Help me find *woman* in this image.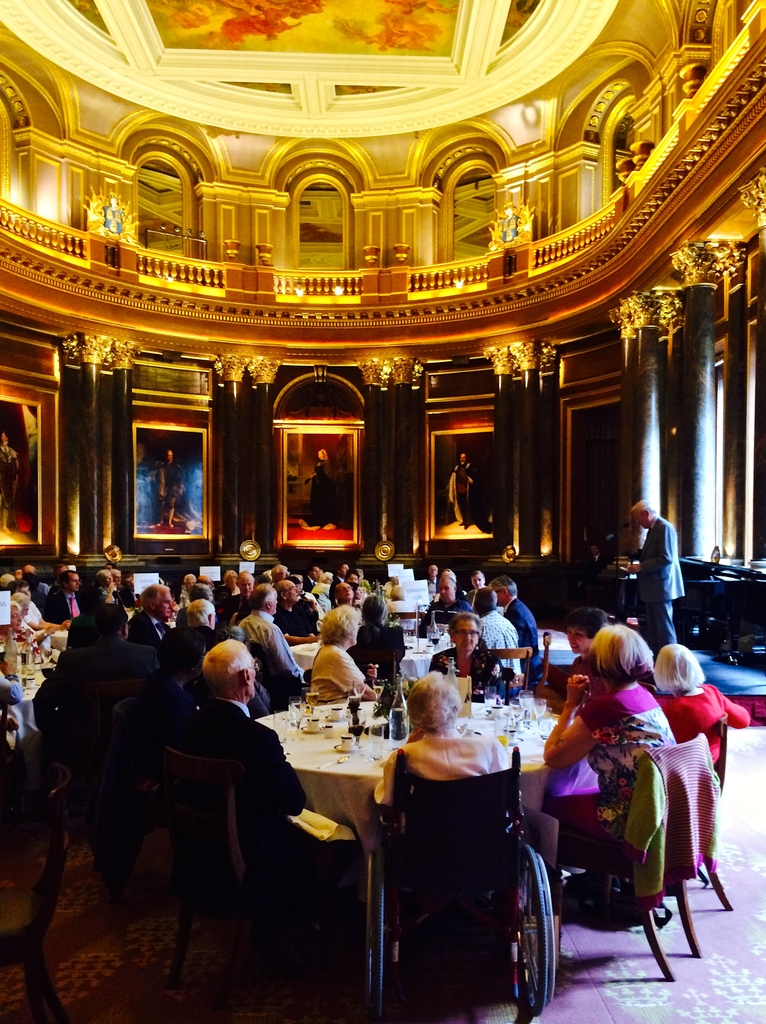
Found it: [left=323, top=585, right=362, bottom=623].
